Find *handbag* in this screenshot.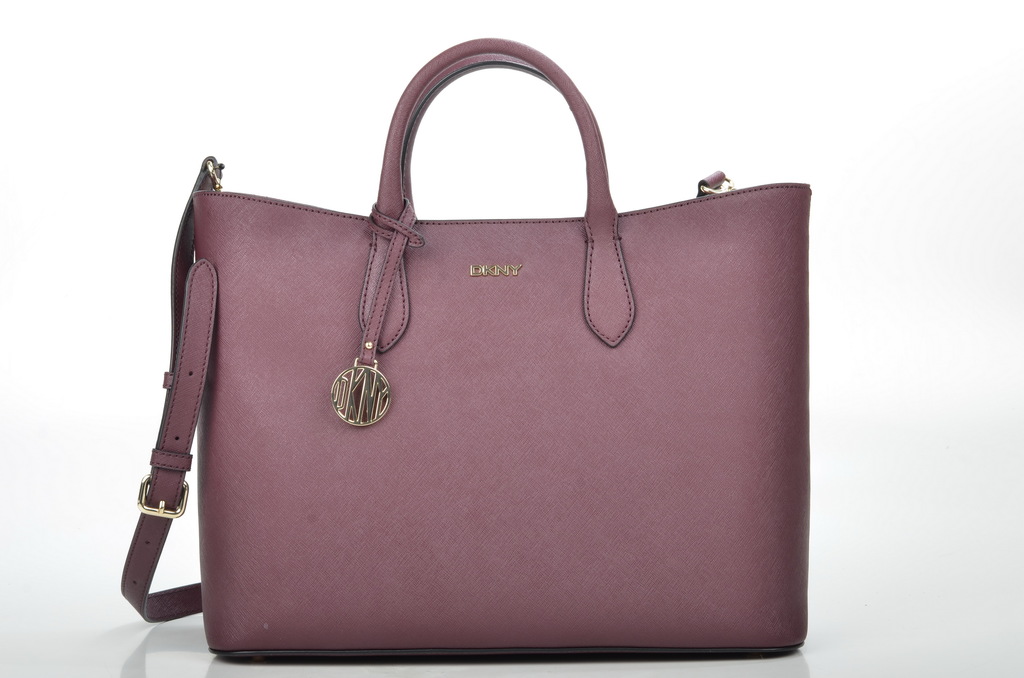
The bounding box for *handbag* is x1=119, y1=38, x2=810, y2=665.
